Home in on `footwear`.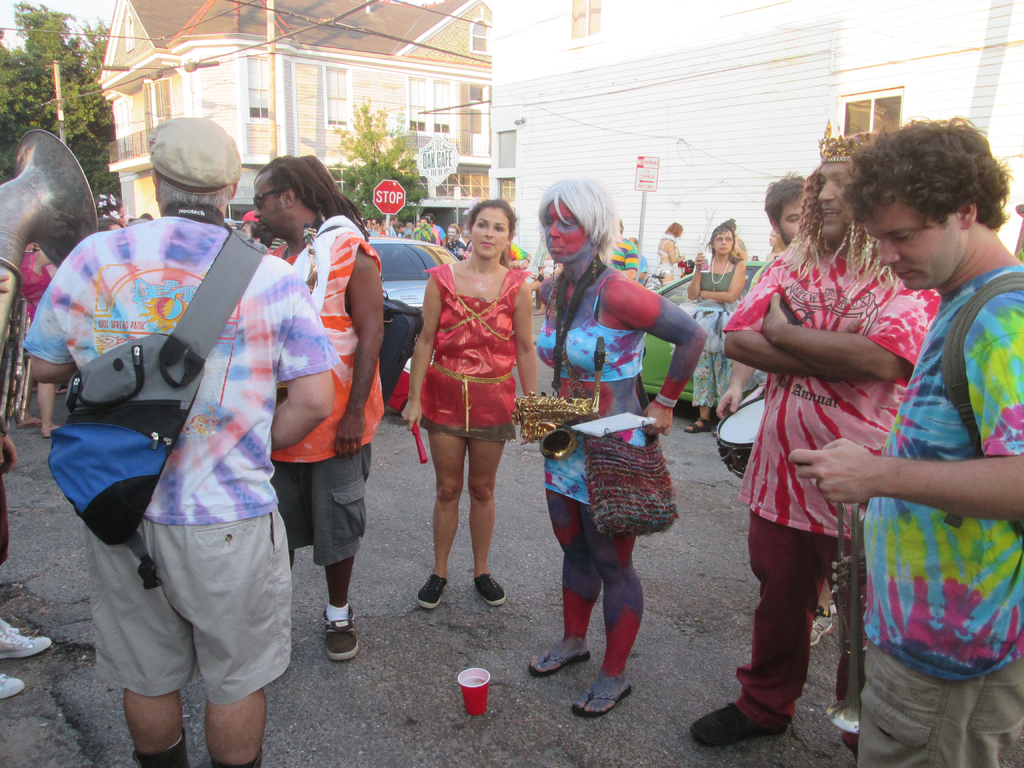
Homed in at crop(42, 426, 51, 439).
